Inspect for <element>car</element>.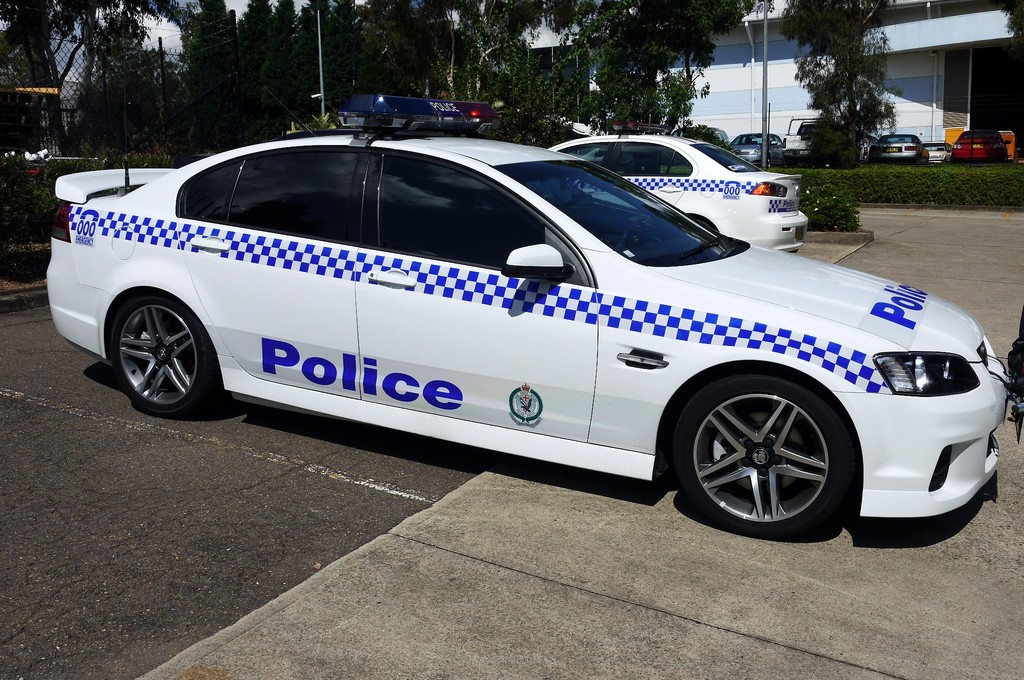
Inspection: {"left": 867, "top": 131, "right": 930, "bottom": 162}.
